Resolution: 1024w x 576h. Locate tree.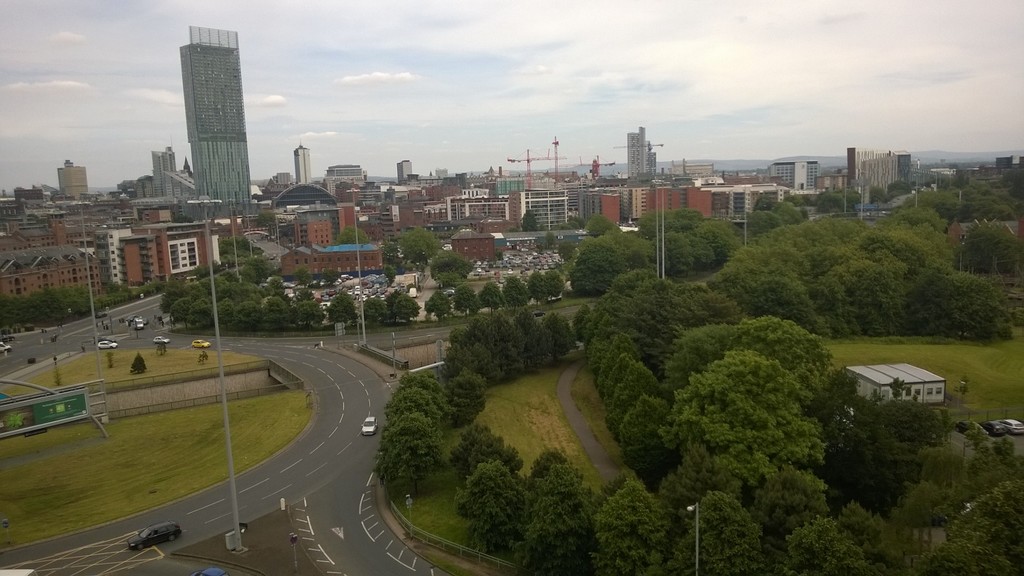
423,293,448,319.
